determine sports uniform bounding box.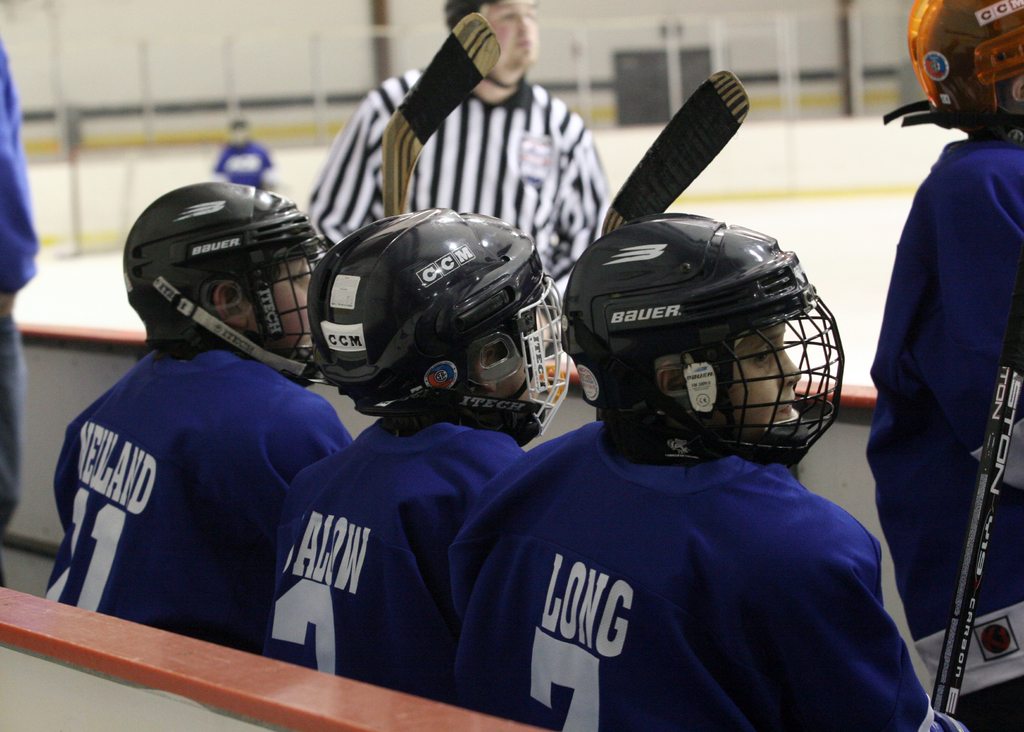
Determined: (x1=255, y1=208, x2=566, y2=704).
